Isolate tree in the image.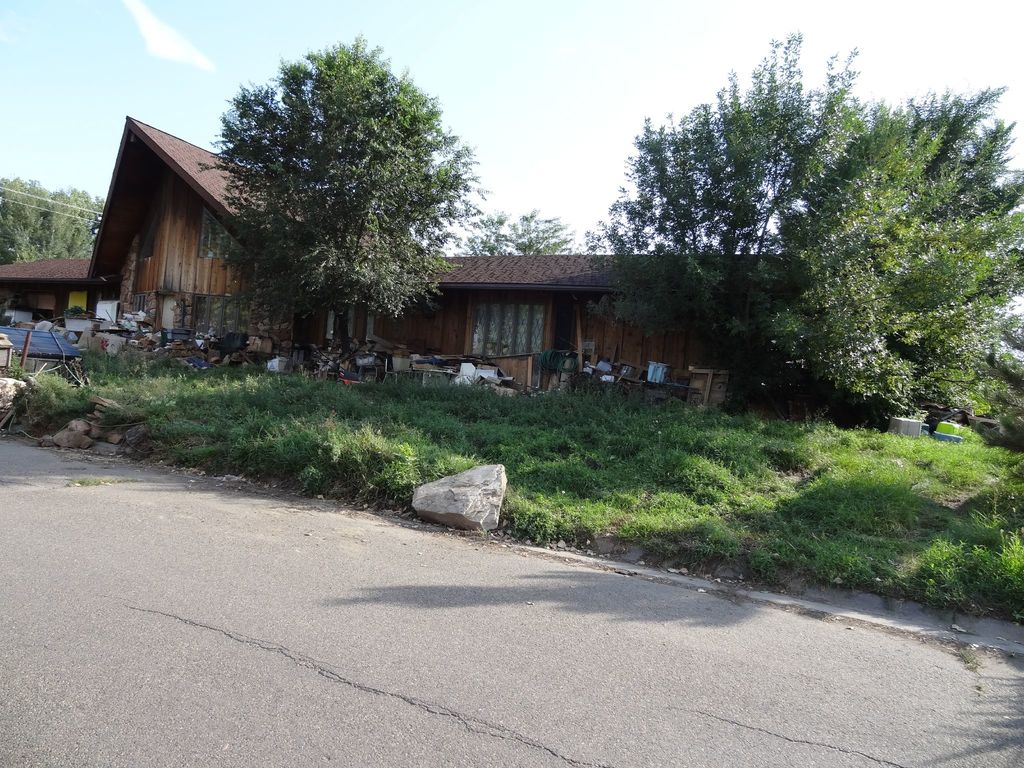
Isolated region: 457 207 583 257.
